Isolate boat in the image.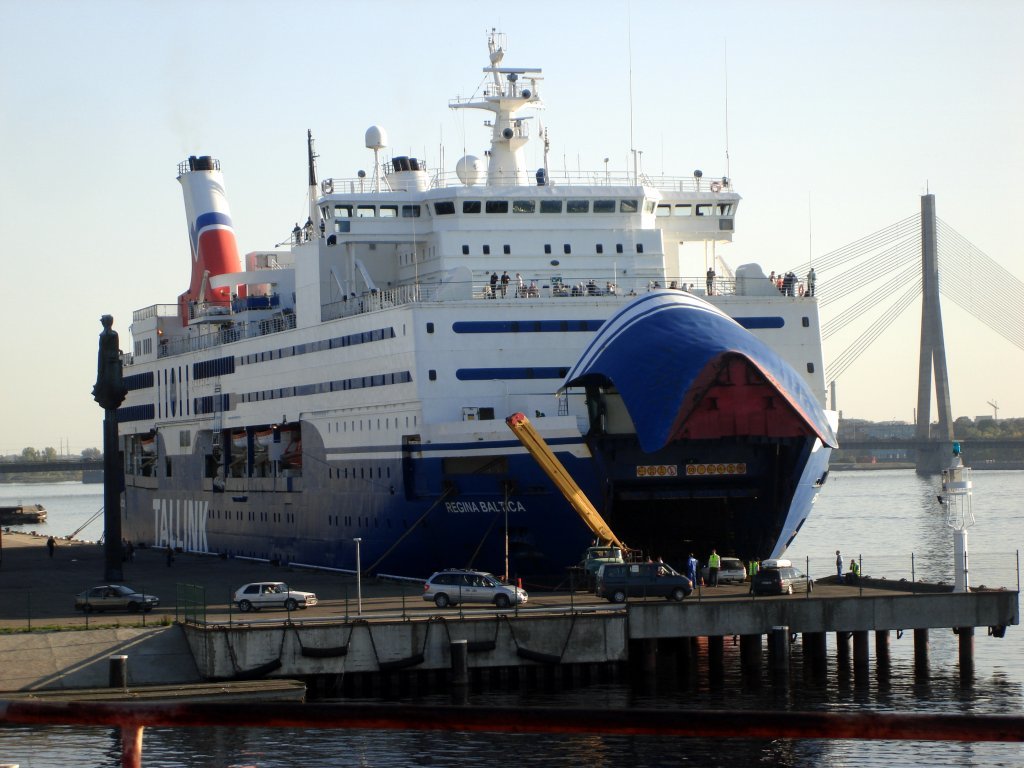
Isolated region: <bbox>79, 0, 854, 681</bbox>.
